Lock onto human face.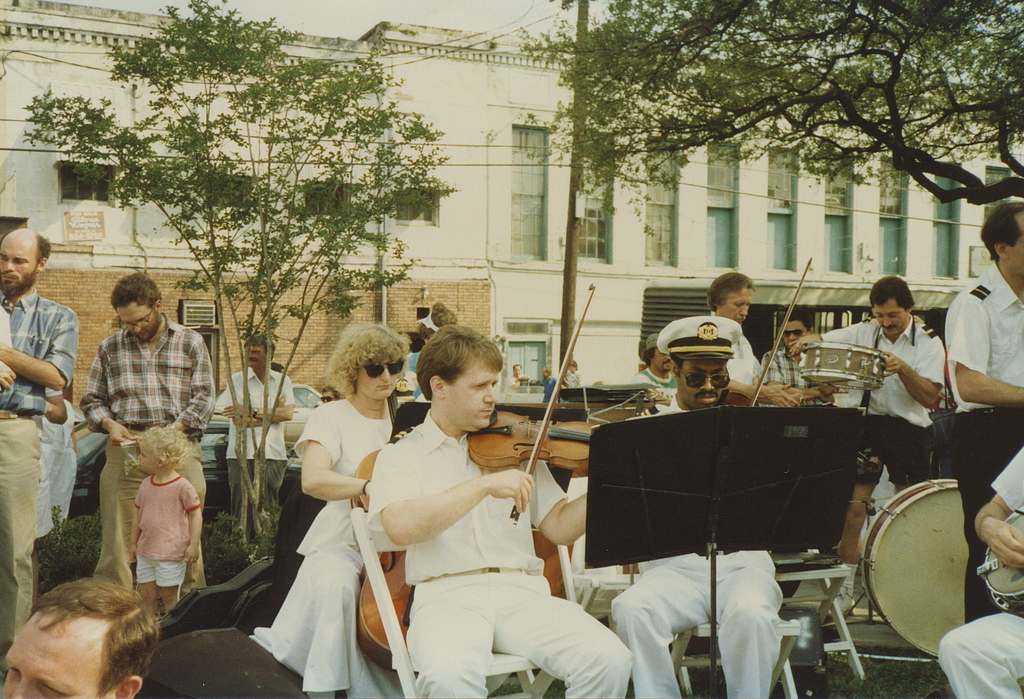
Locked: [left=0, top=615, right=101, bottom=698].
